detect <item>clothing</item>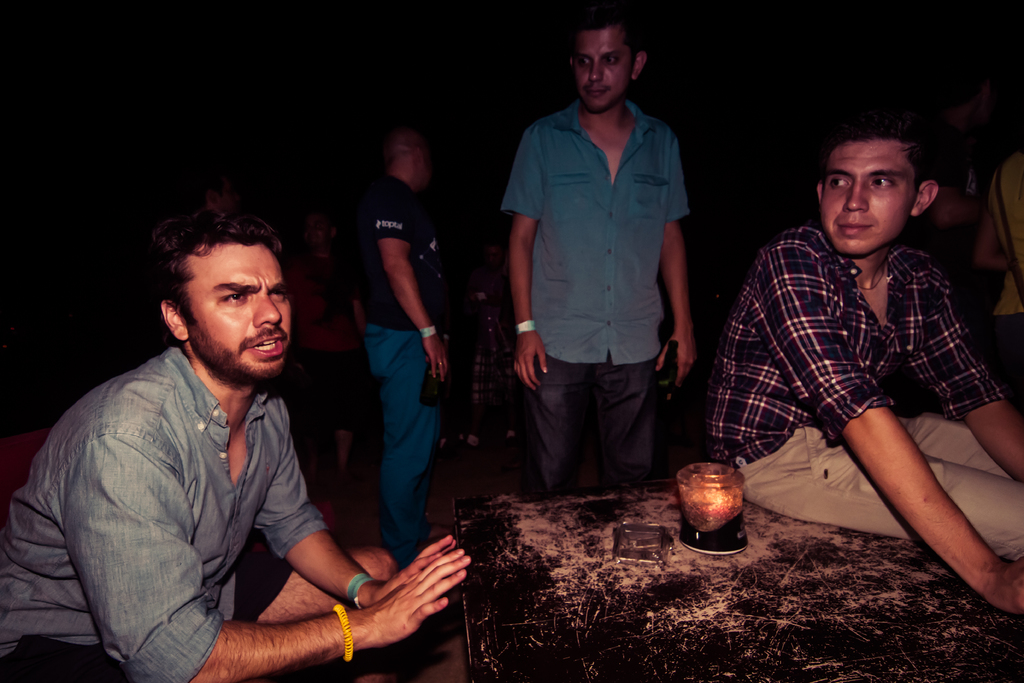
Rect(276, 250, 362, 434)
